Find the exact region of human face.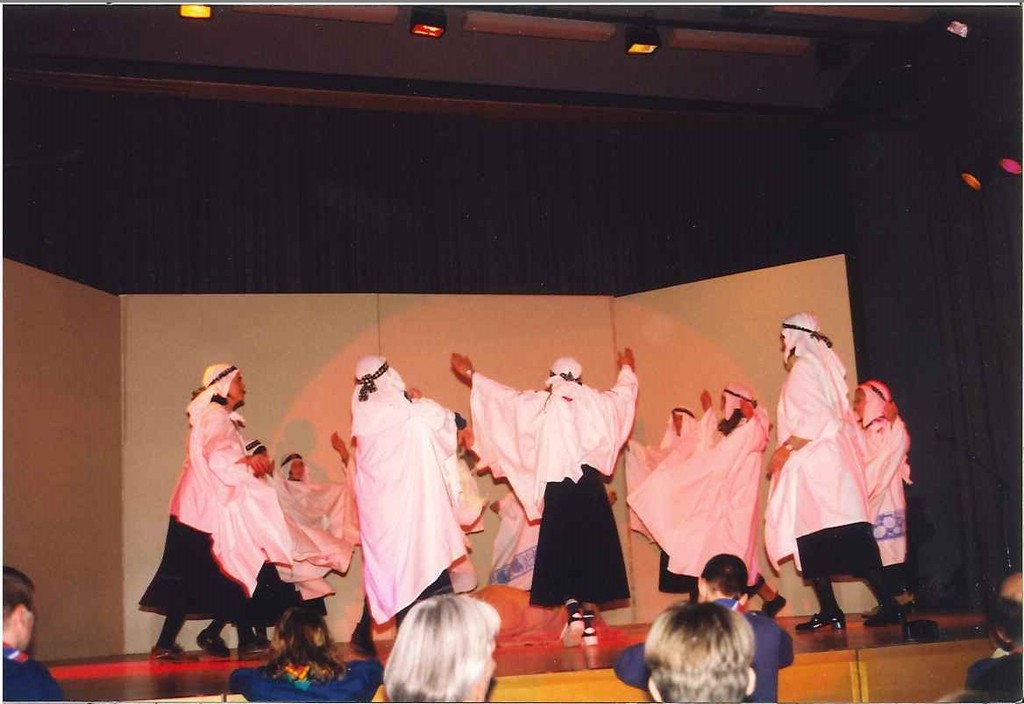
Exact region: 227 371 248 406.
